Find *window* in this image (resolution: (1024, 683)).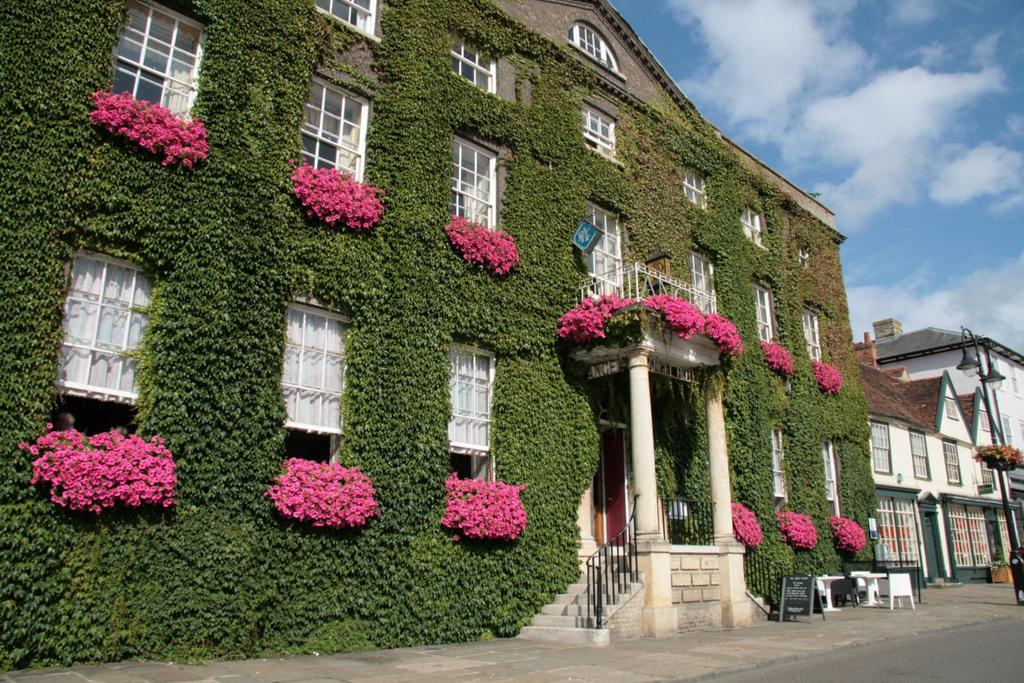
<region>444, 40, 502, 95</region>.
